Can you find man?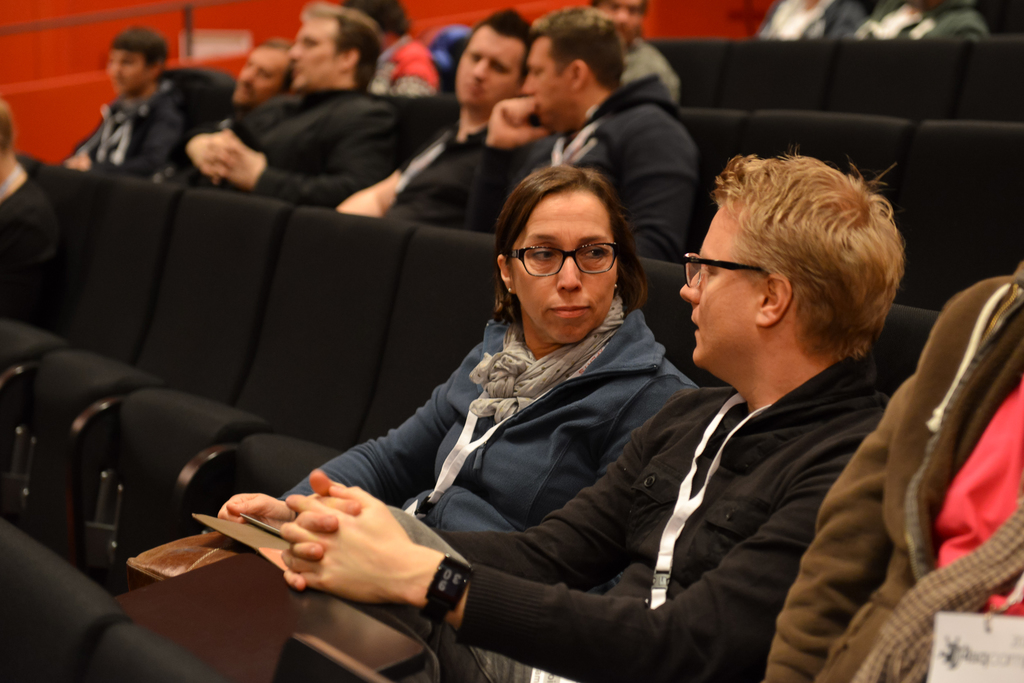
Yes, bounding box: <bbox>584, 0, 680, 113</bbox>.
